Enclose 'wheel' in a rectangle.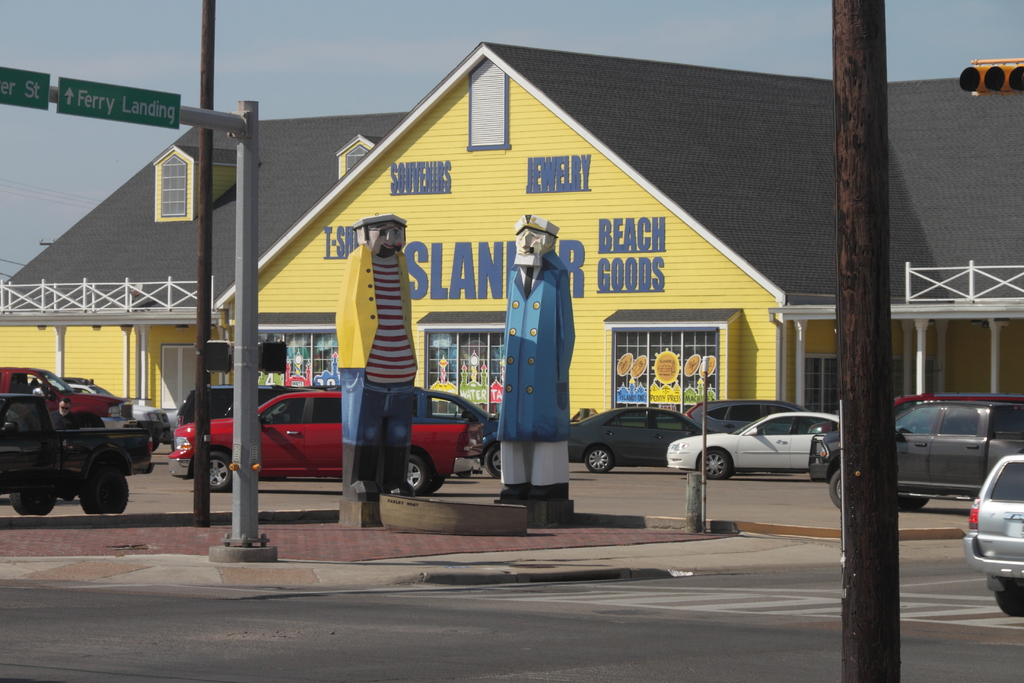
(left=698, top=448, right=732, bottom=482).
